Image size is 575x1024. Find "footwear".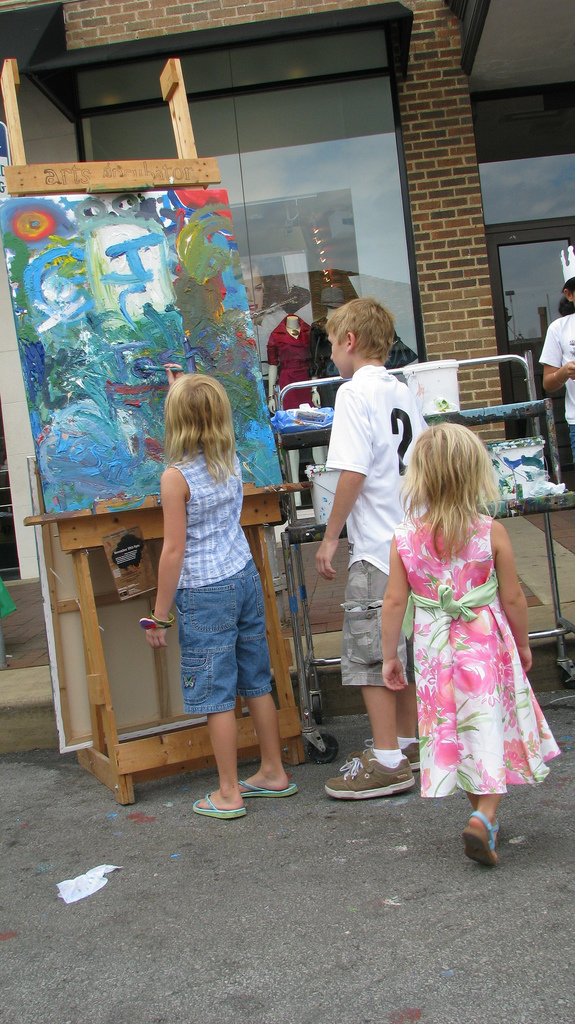
locate(342, 735, 424, 778).
